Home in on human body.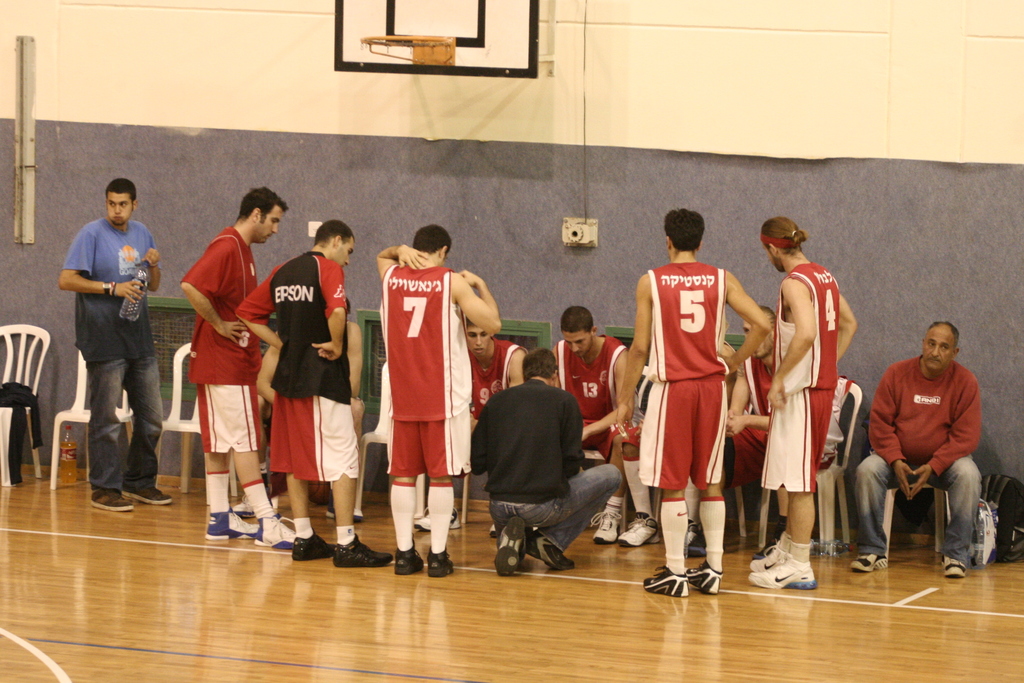
Homed in at x1=232, y1=250, x2=392, y2=572.
